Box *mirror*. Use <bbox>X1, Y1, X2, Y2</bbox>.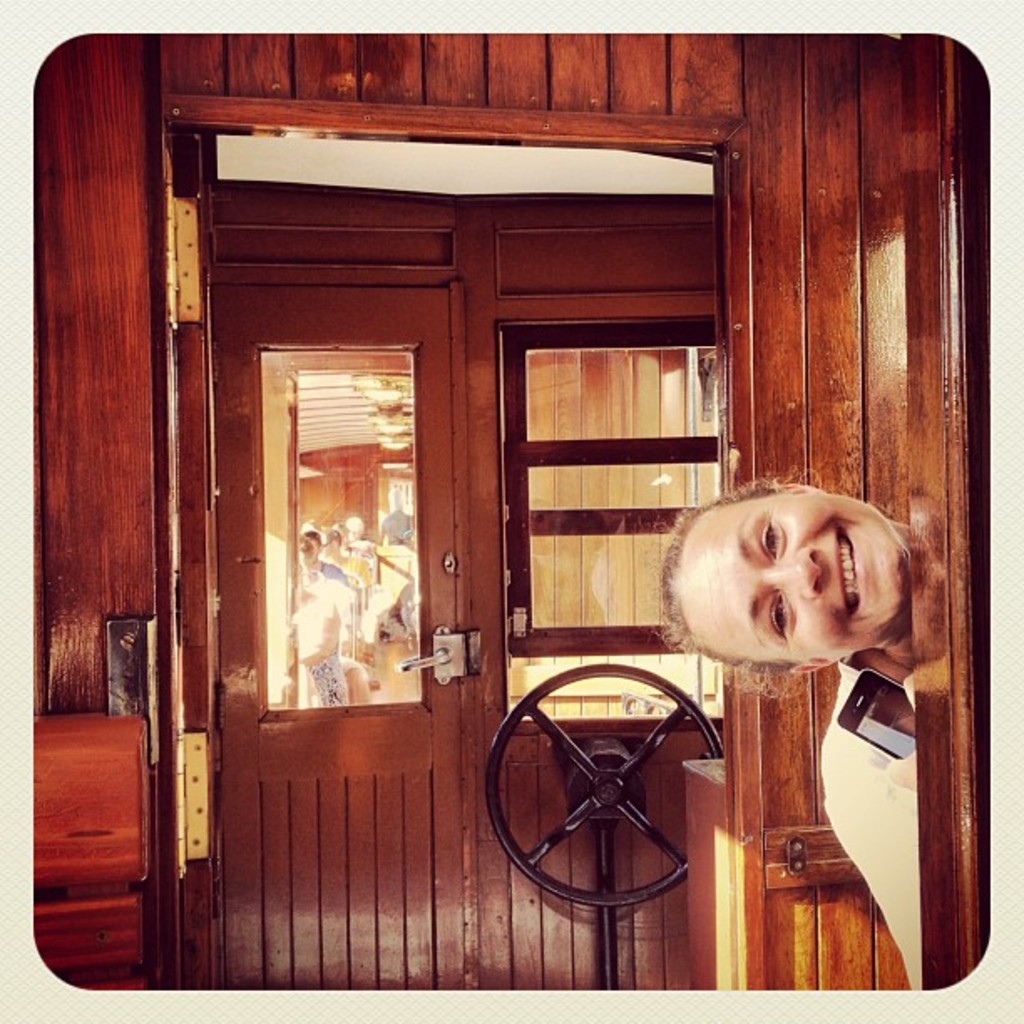
<bbox>33, 30, 945, 994</bbox>.
